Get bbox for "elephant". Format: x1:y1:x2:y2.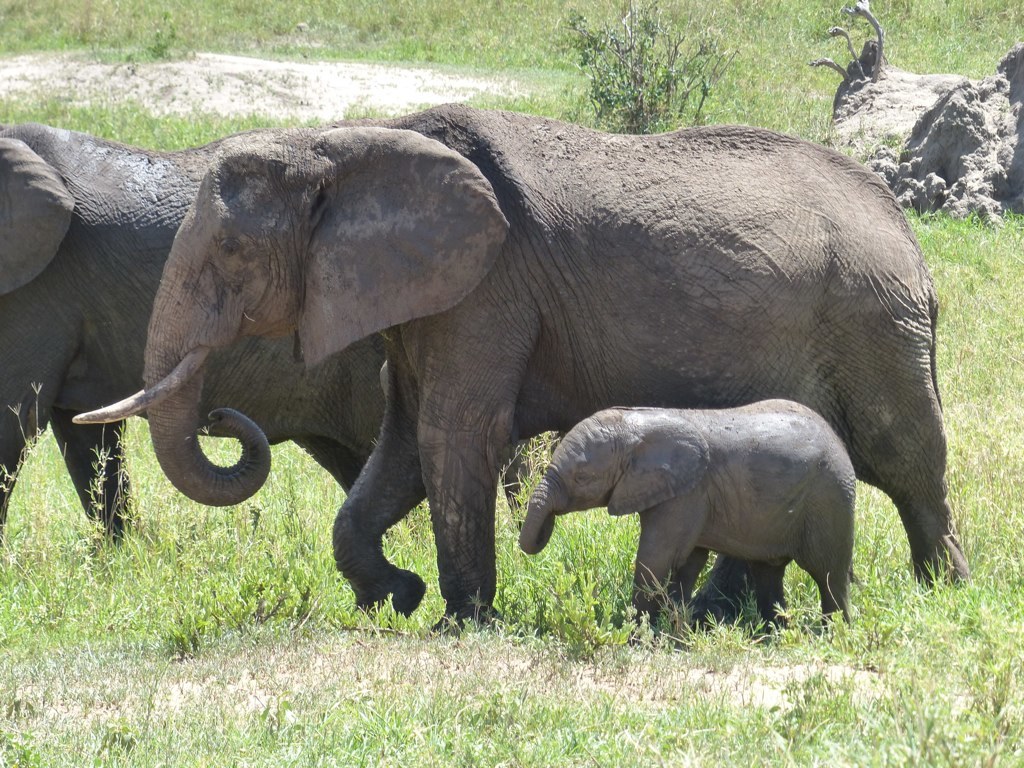
70:102:975:626.
